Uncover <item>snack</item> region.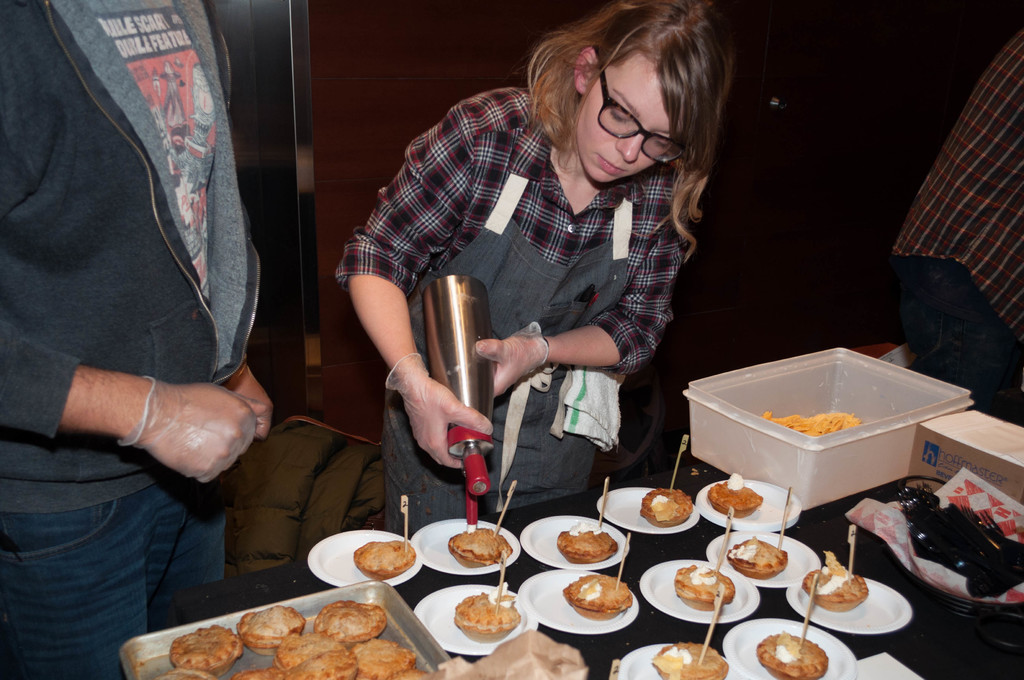
Uncovered: x1=708 y1=466 x2=763 y2=517.
